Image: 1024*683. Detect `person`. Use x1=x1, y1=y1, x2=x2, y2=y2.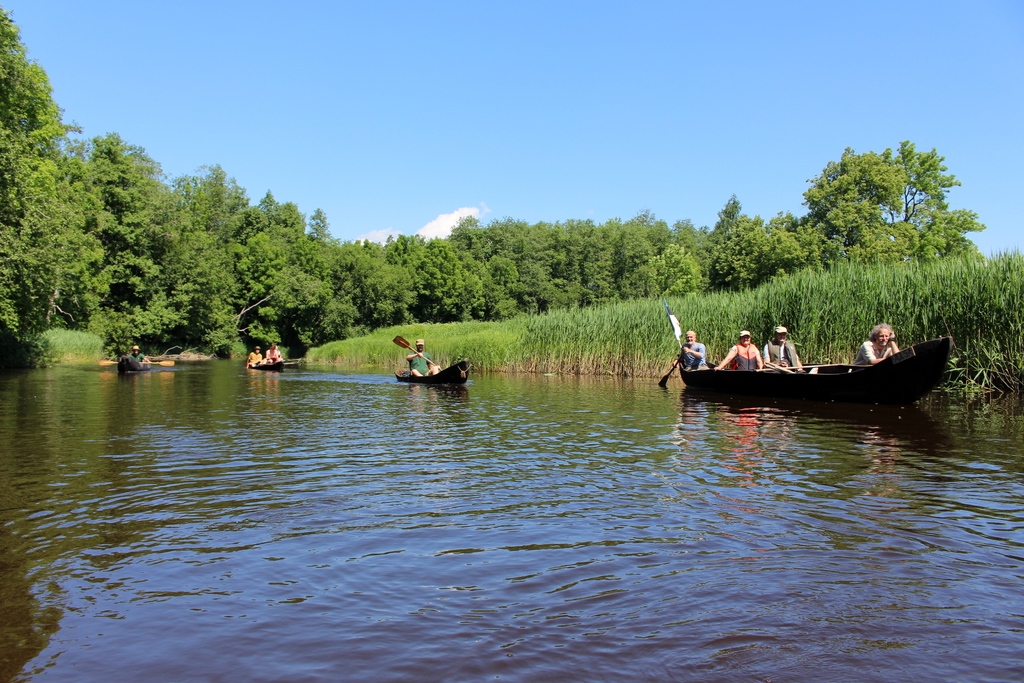
x1=851, y1=326, x2=900, y2=363.
